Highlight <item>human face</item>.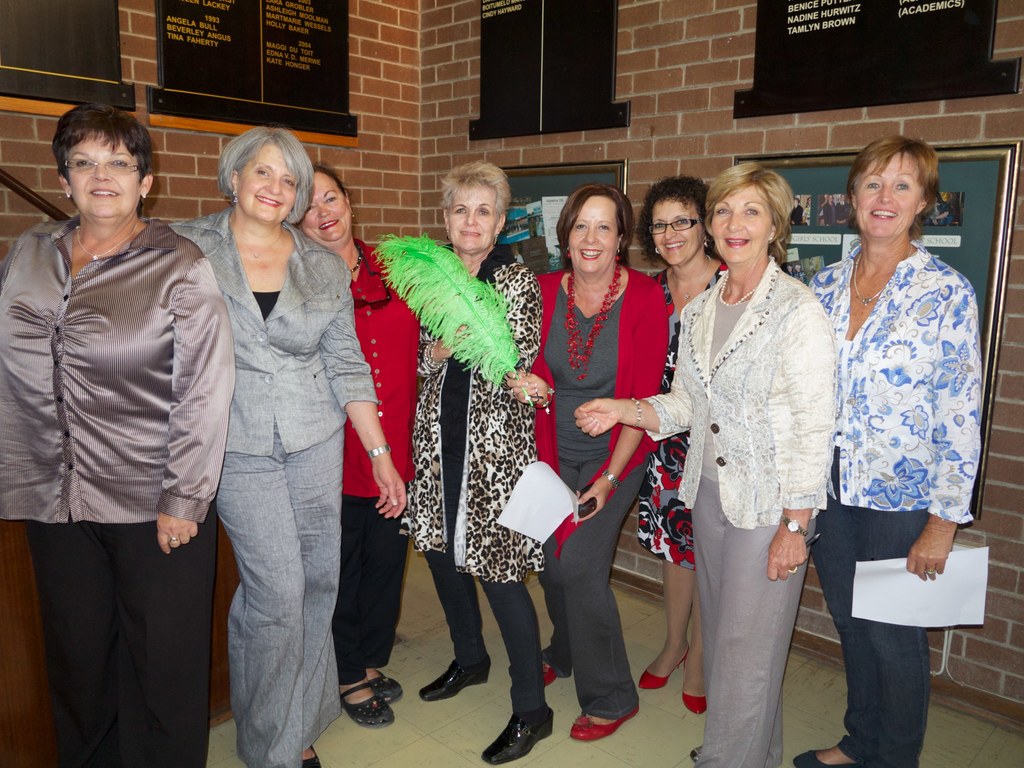
Highlighted region: 707 186 768 270.
